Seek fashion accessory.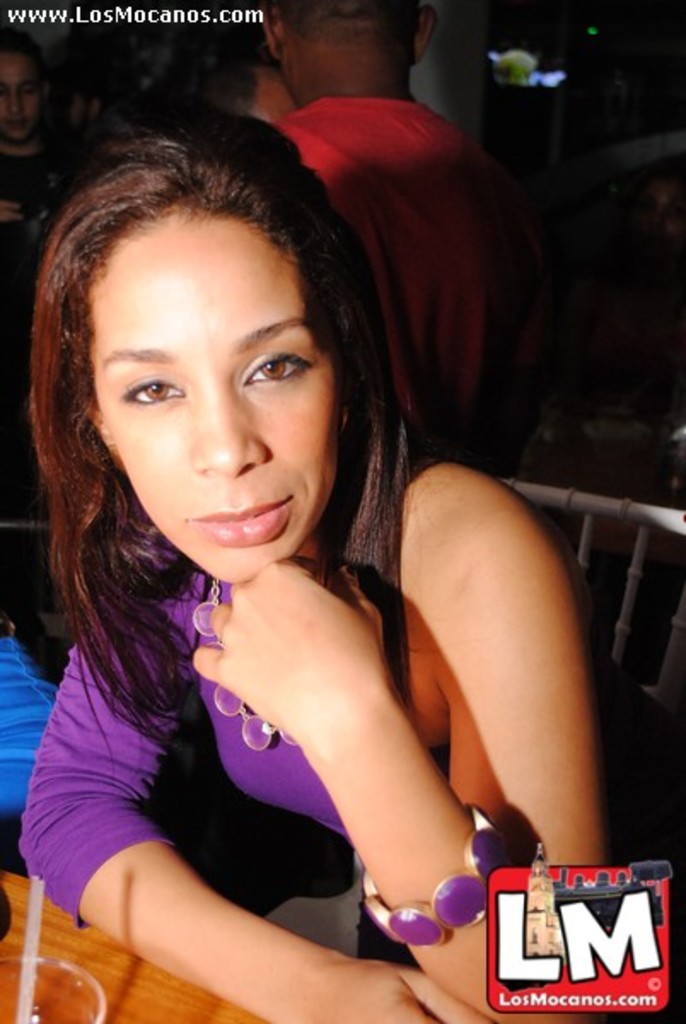
(x1=358, y1=800, x2=519, y2=949).
